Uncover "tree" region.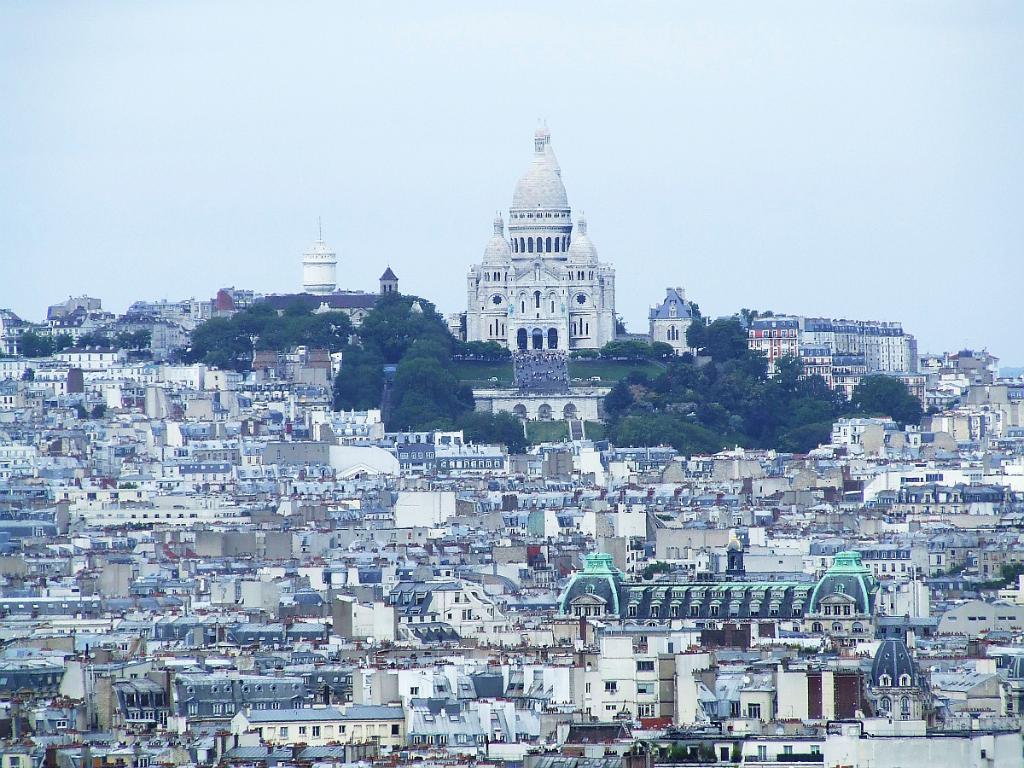
Uncovered: (681,317,755,364).
